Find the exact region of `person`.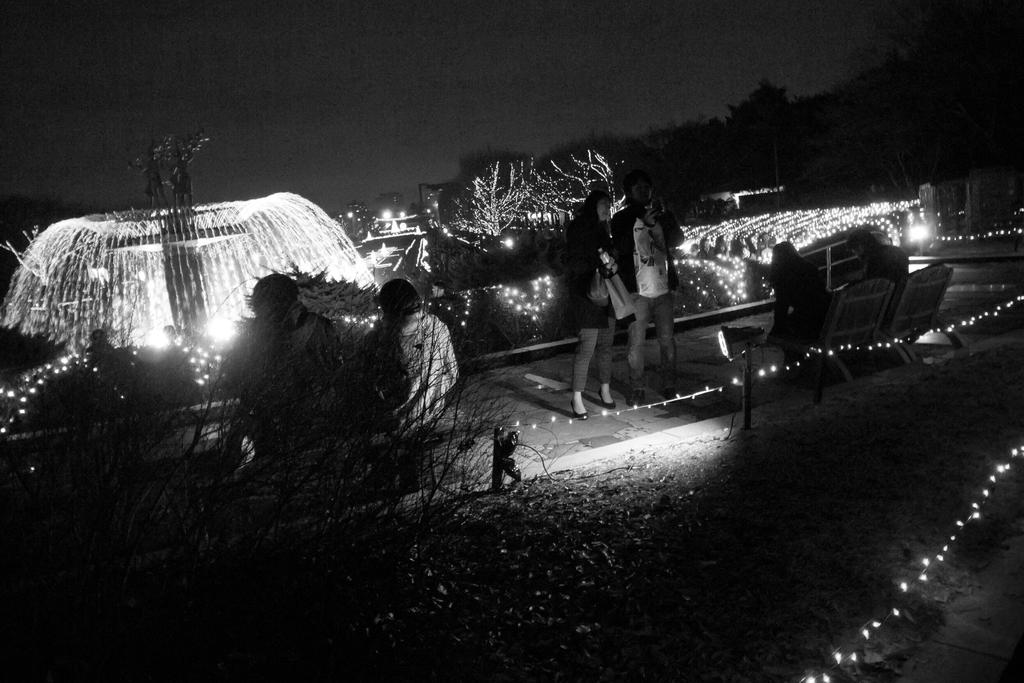
Exact region: (x1=227, y1=284, x2=369, y2=452).
